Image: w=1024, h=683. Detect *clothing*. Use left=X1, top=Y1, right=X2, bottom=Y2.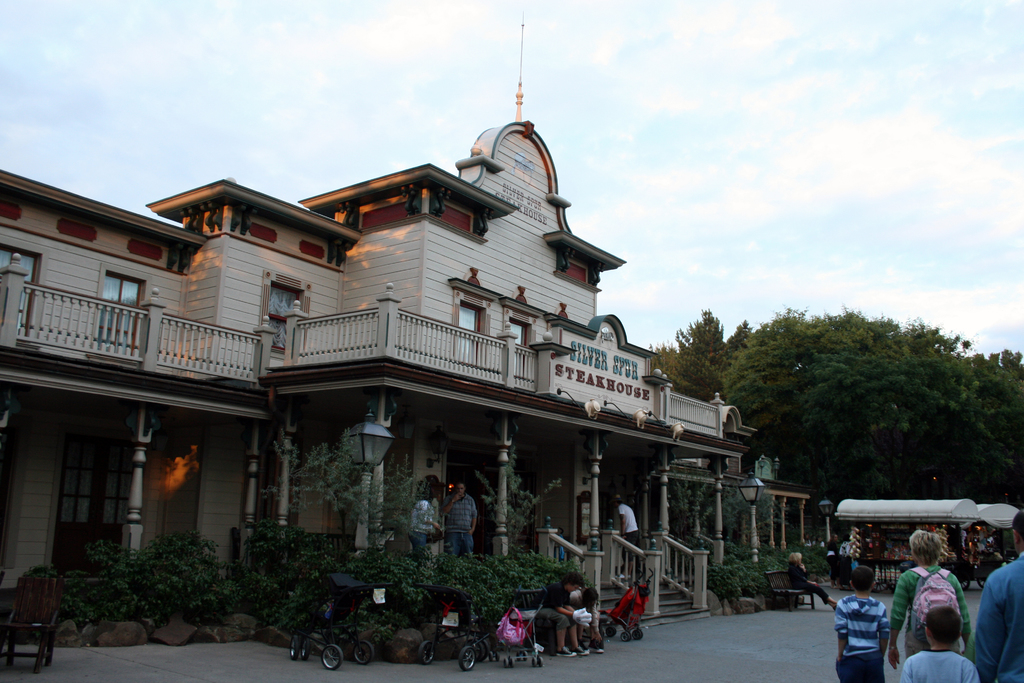
left=789, top=563, right=829, bottom=605.
